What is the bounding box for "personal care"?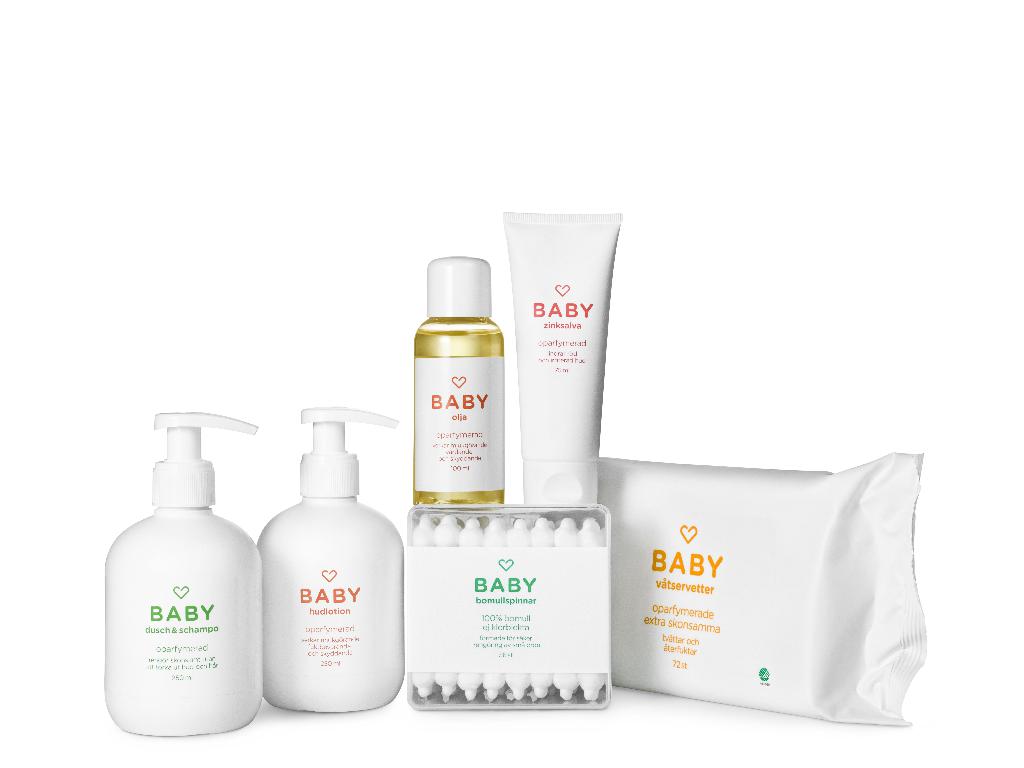
select_region(500, 207, 630, 502).
